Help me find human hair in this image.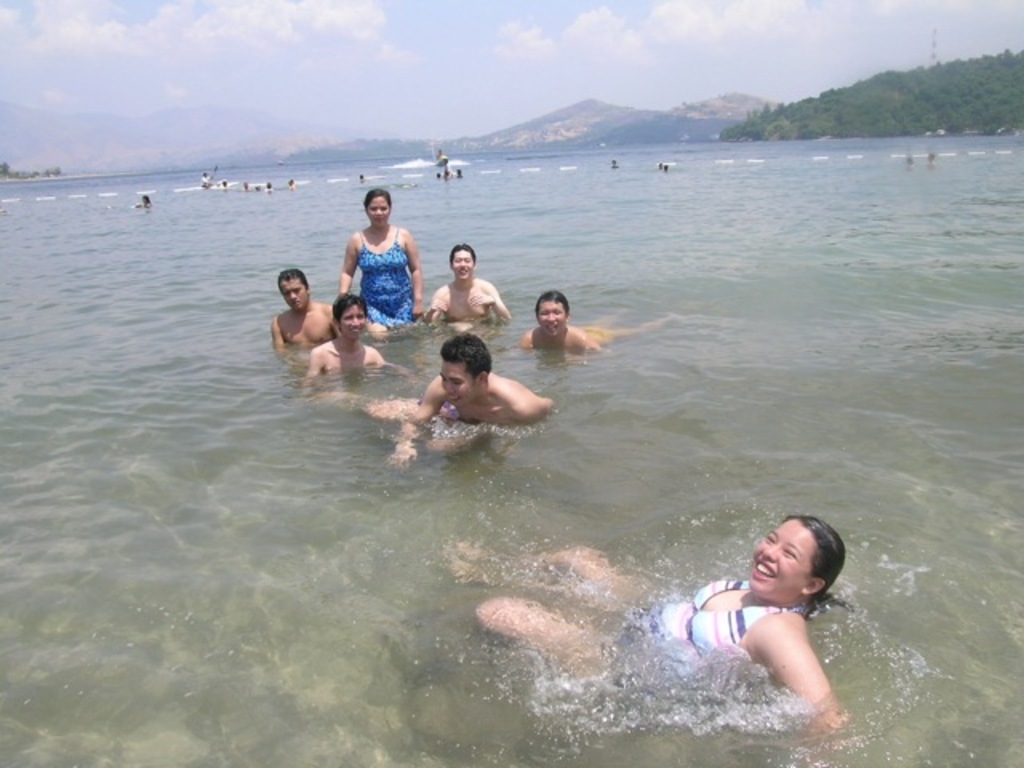
Found it: {"x1": 365, "y1": 187, "x2": 390, "y2": 211}.
